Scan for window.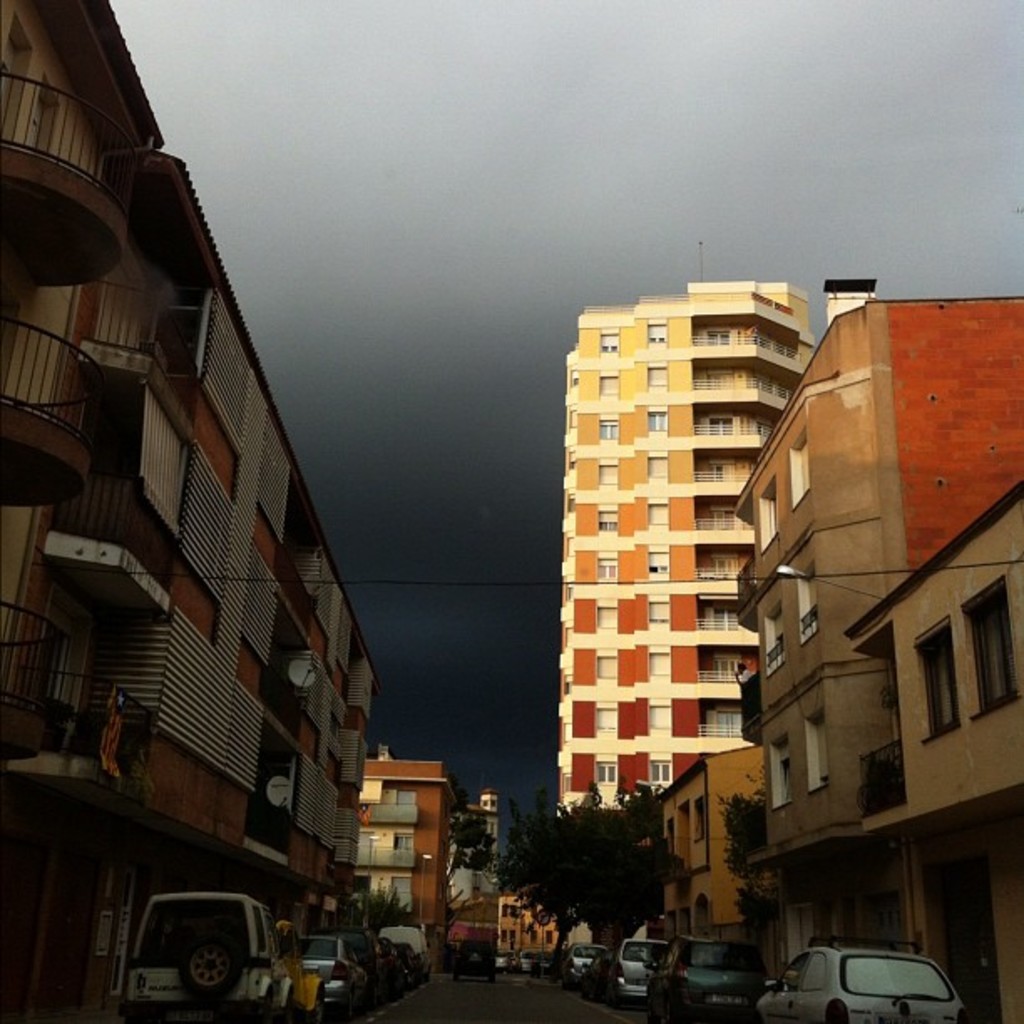
Scan result: [599,417,621,447].
